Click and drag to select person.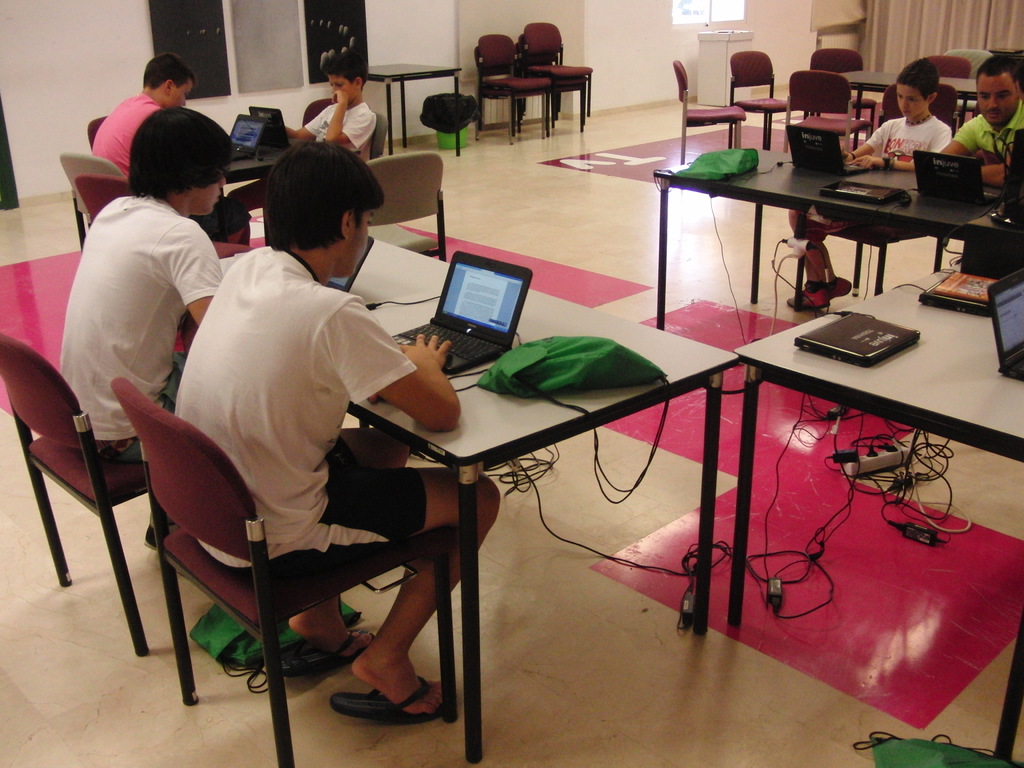
Selection: {"left": 784, "top": 61, "right": 948, "bottom": 314}.
